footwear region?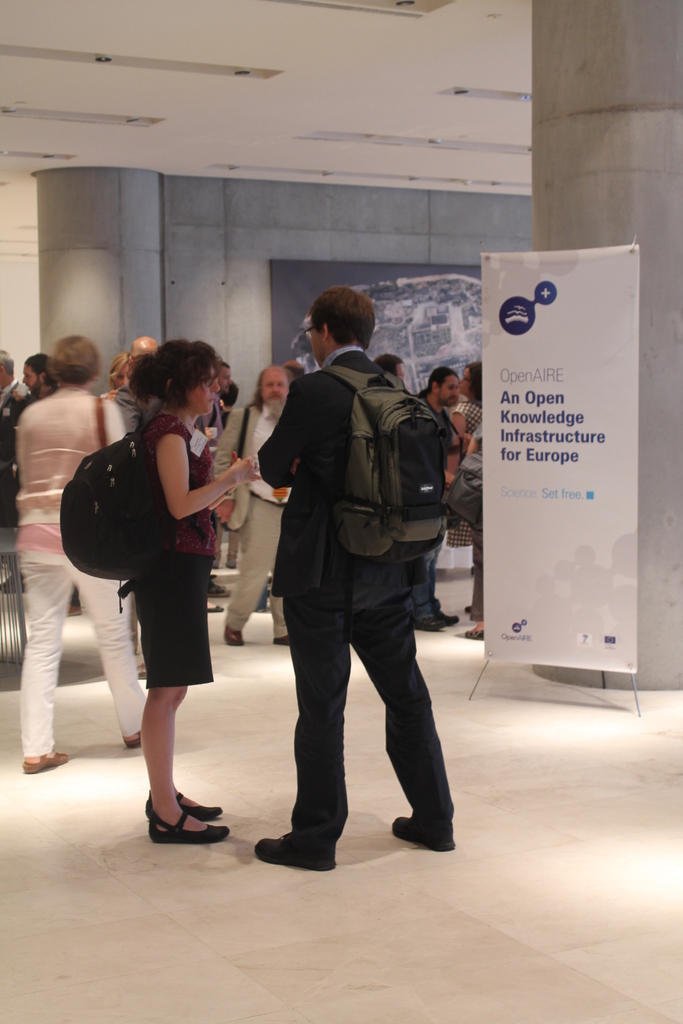
x1=224 y1=624 x2=245 y2=646
